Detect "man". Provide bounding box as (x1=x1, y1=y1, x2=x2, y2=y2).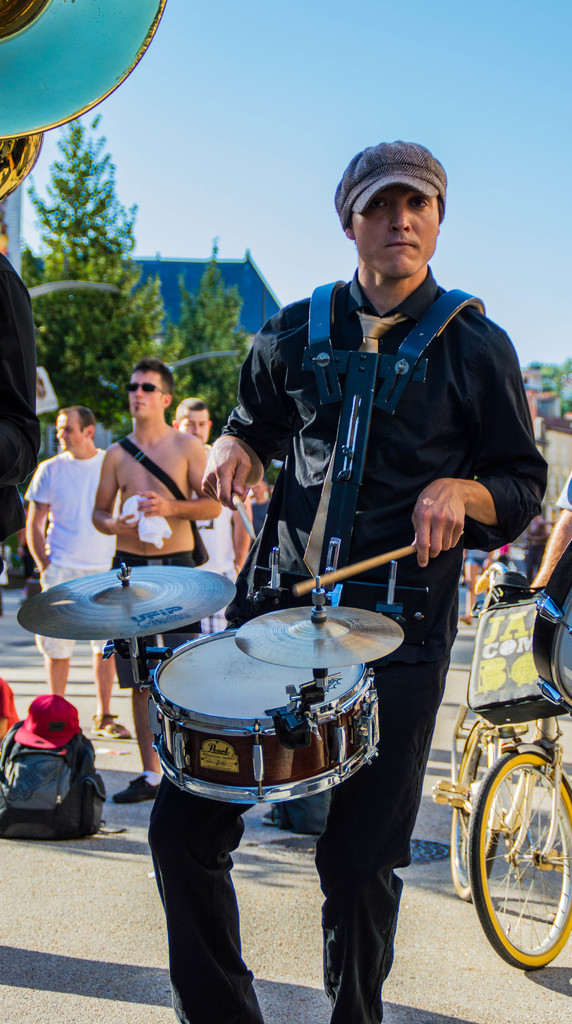
(x1=147, y1=137, x2=549, y2=1023).
